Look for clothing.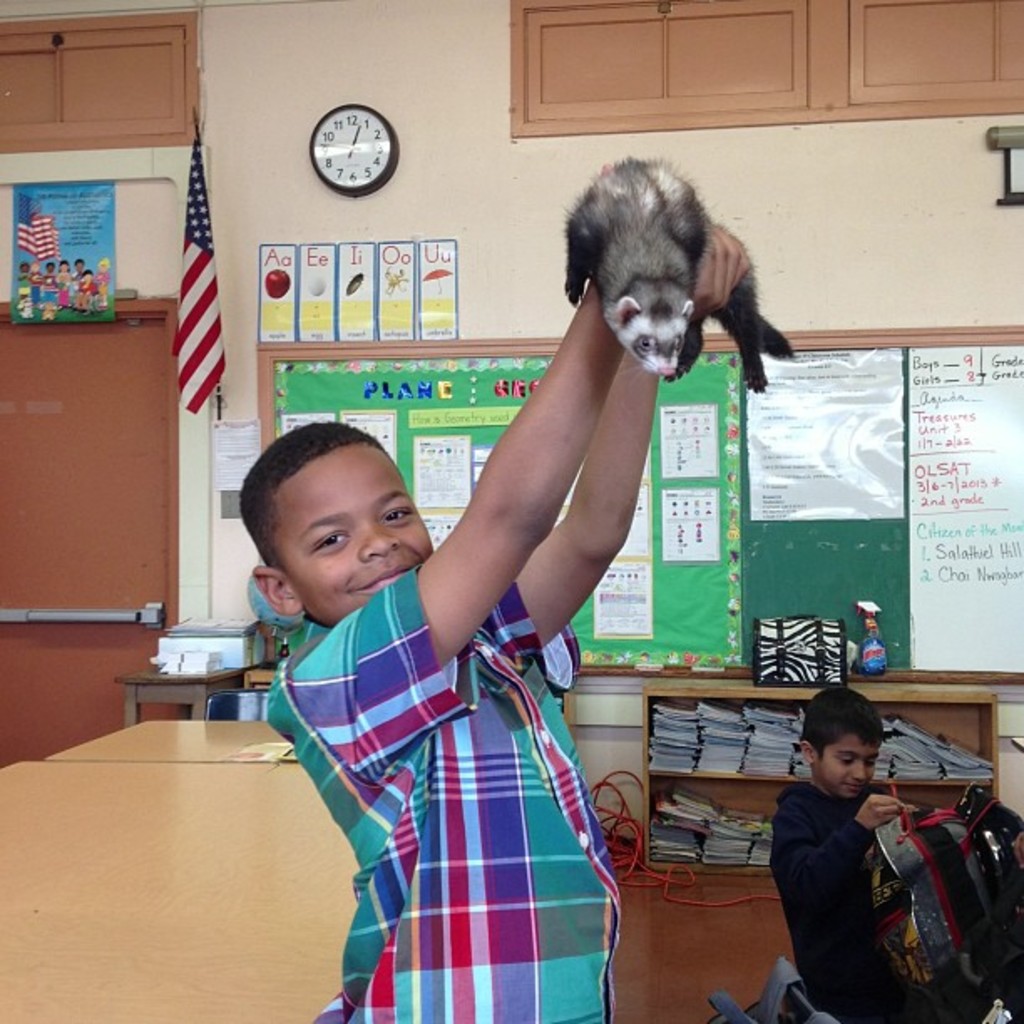
Found: x1=243, y1=500, x2=658, y2=1006.
